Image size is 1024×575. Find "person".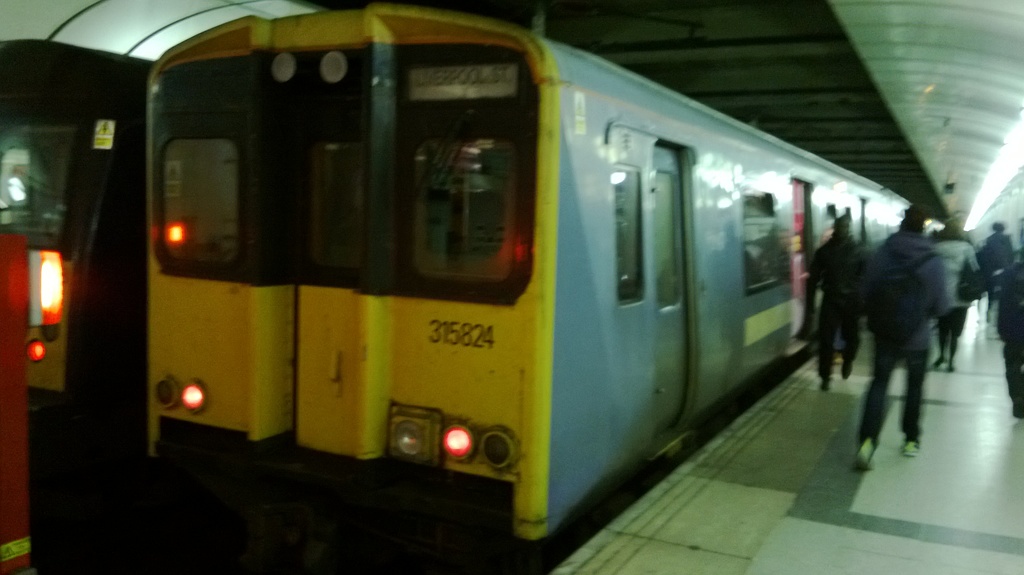
855 202 970 479.
